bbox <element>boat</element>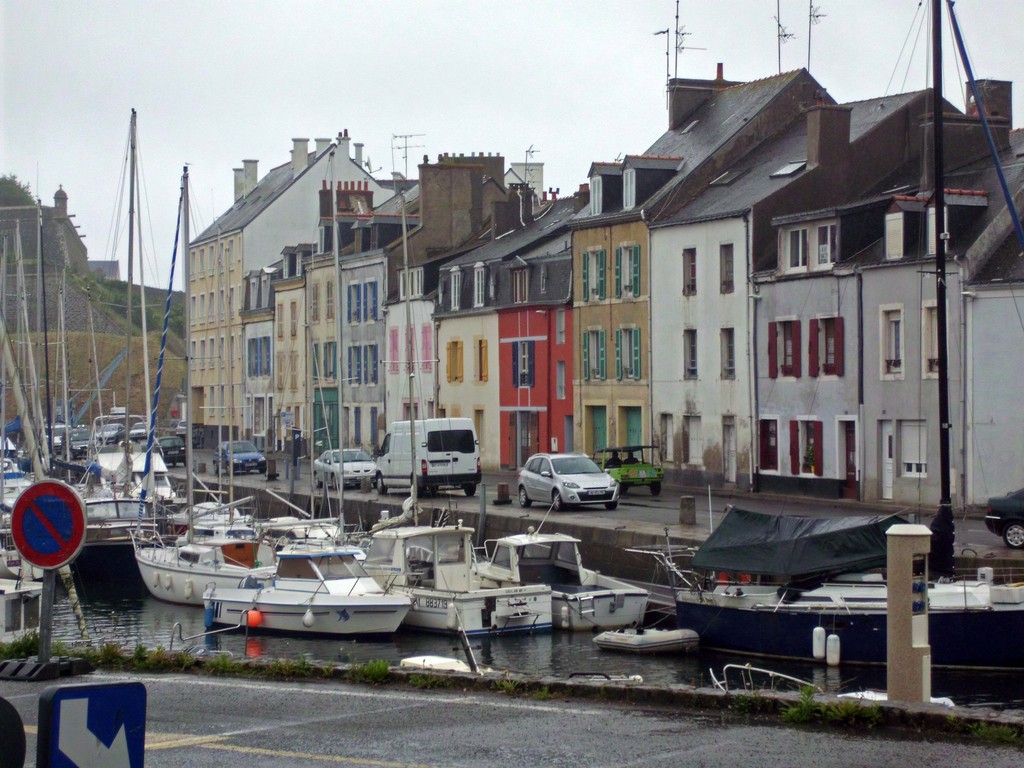
[480, 486, 656, 628]
